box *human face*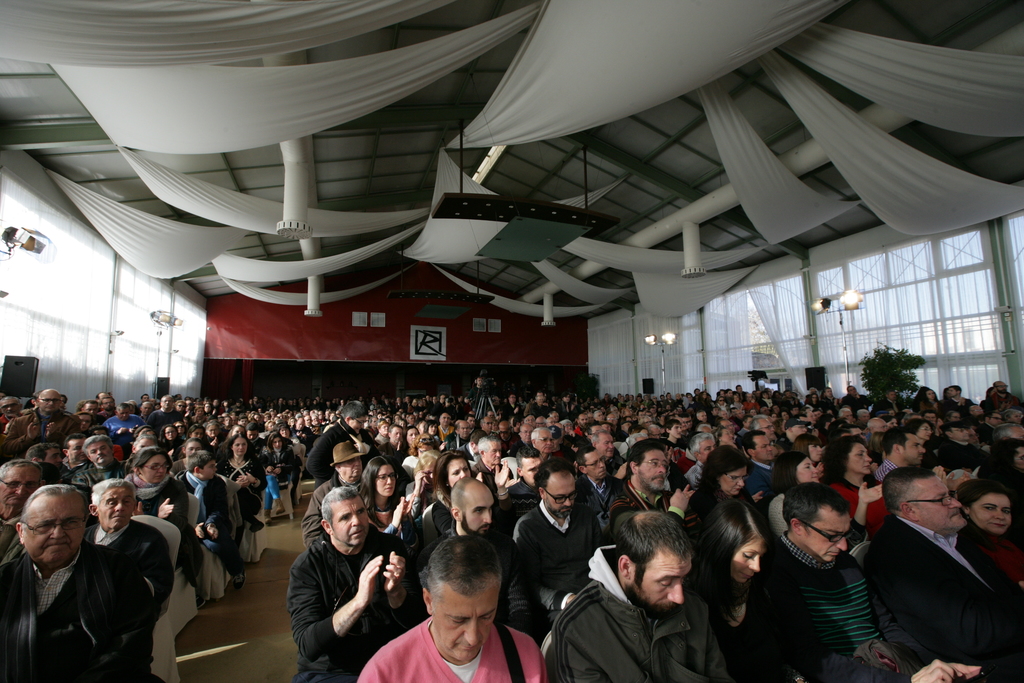
[917, 477, 964, 527]
